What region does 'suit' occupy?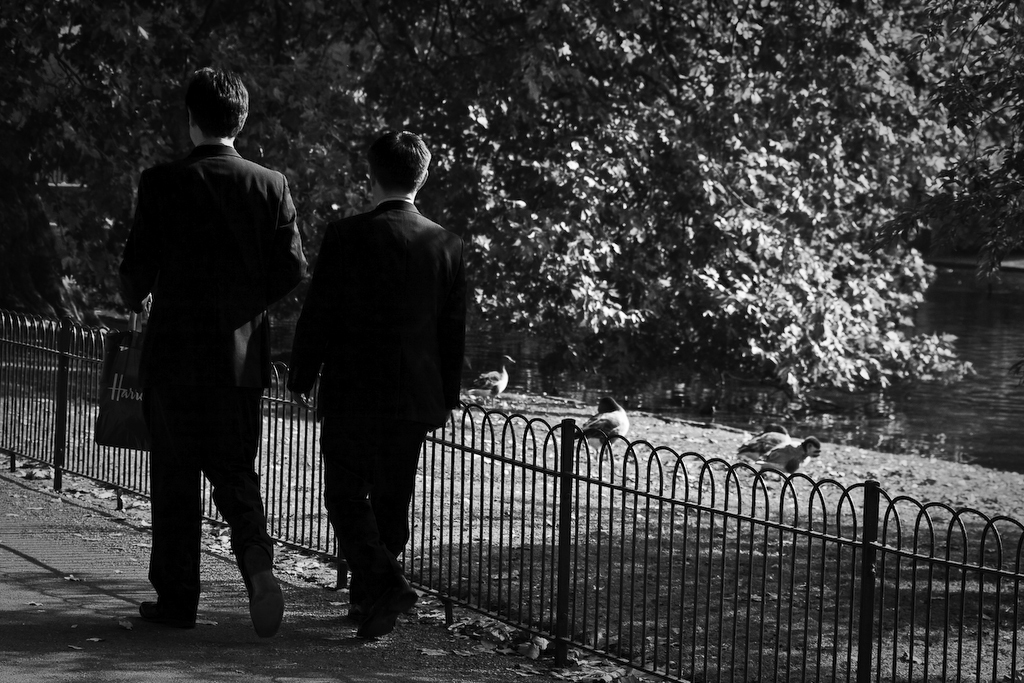
[113,78,297,628].
